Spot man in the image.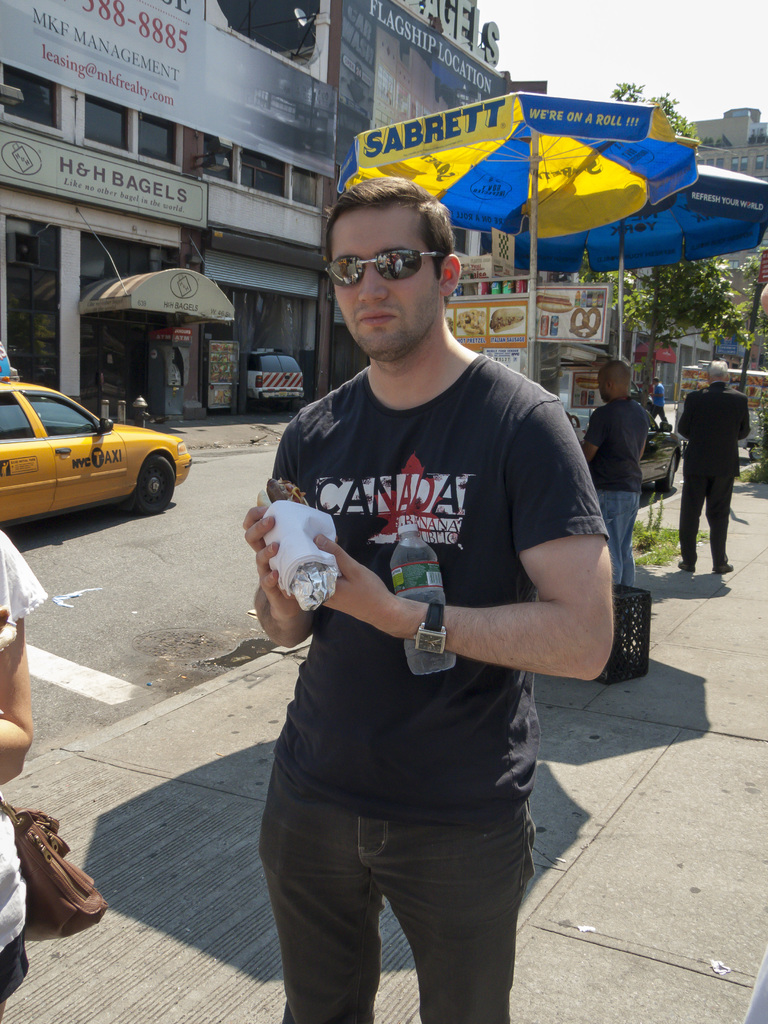
man found at l=244, t=171, r=613, b=1023.
